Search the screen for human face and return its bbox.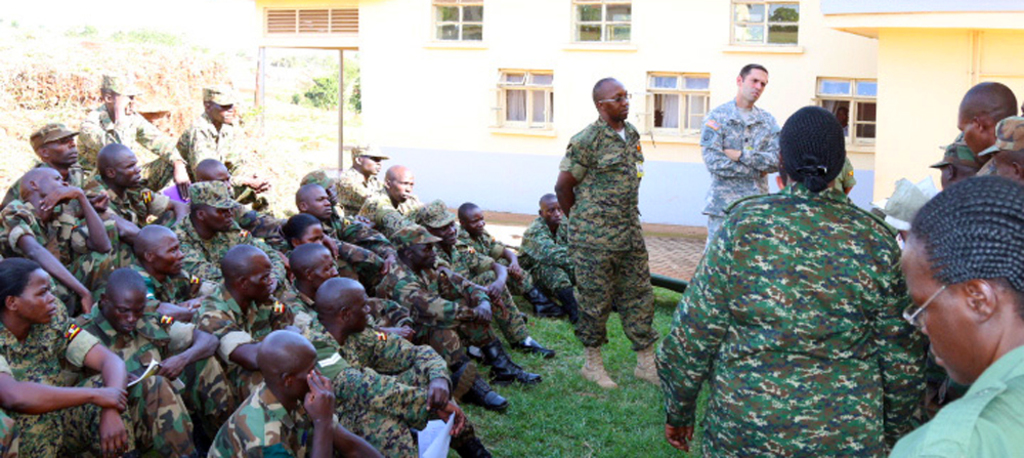
Found: (left=17, top=269, right=54, bottom=321).
